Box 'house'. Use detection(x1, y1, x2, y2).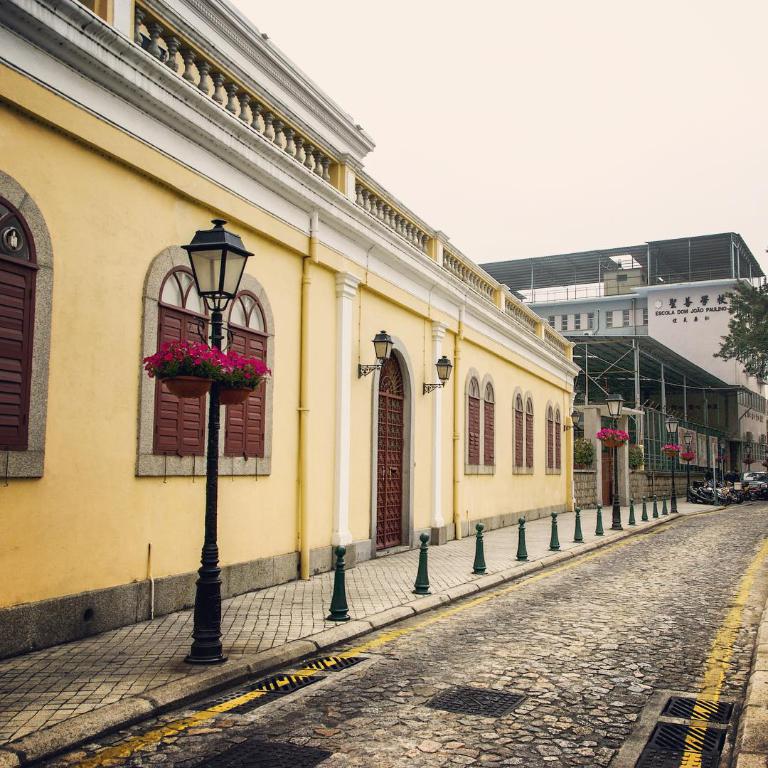
detection(0, 0, 331, 578).
